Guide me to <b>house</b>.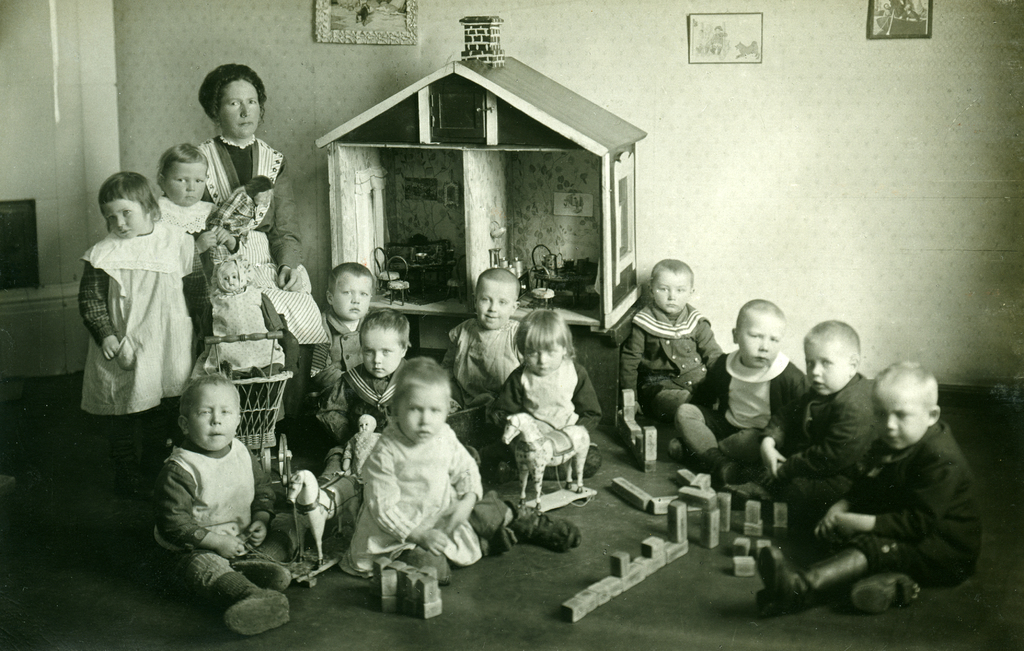
Guidance: region(1, 0, 1023, 650).
